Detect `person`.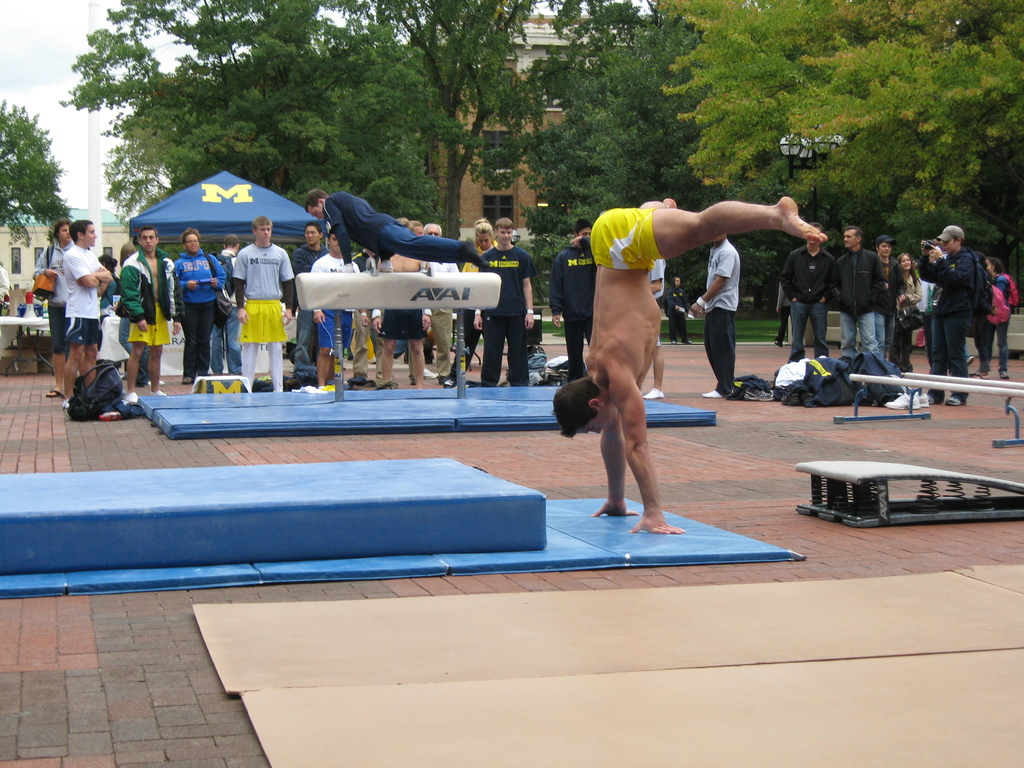
Detected at (x1=0, y1=260, x2=10, y2=305).
